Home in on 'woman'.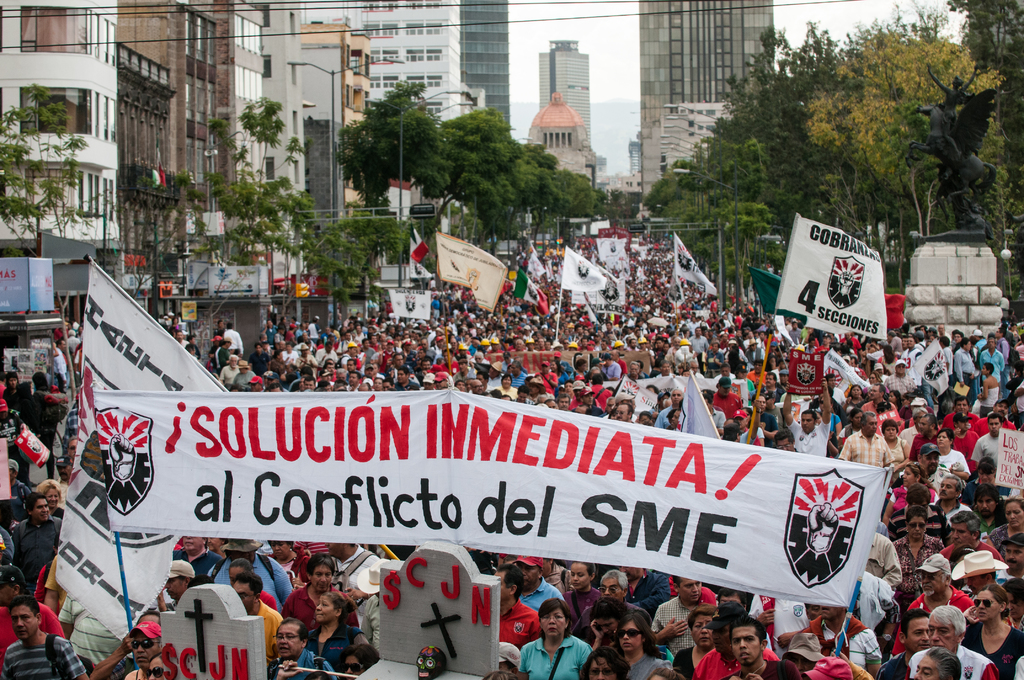
Homed in at (left=879, top=417, right=908, bottom=469).
